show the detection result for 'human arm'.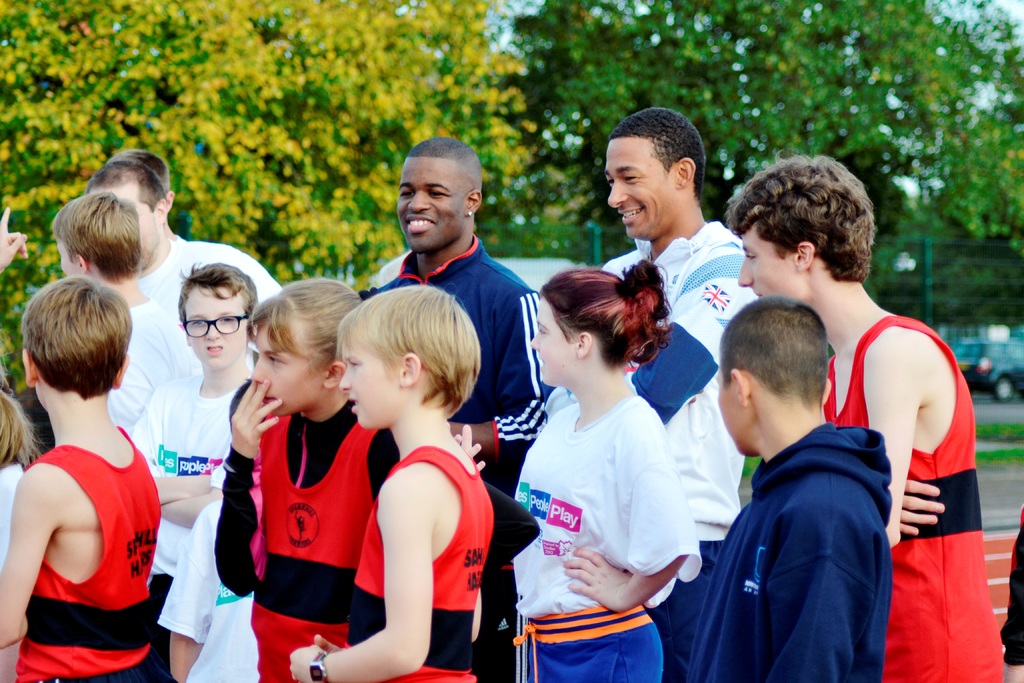
[x1=894, y1=468, x2=948, y2=543].
